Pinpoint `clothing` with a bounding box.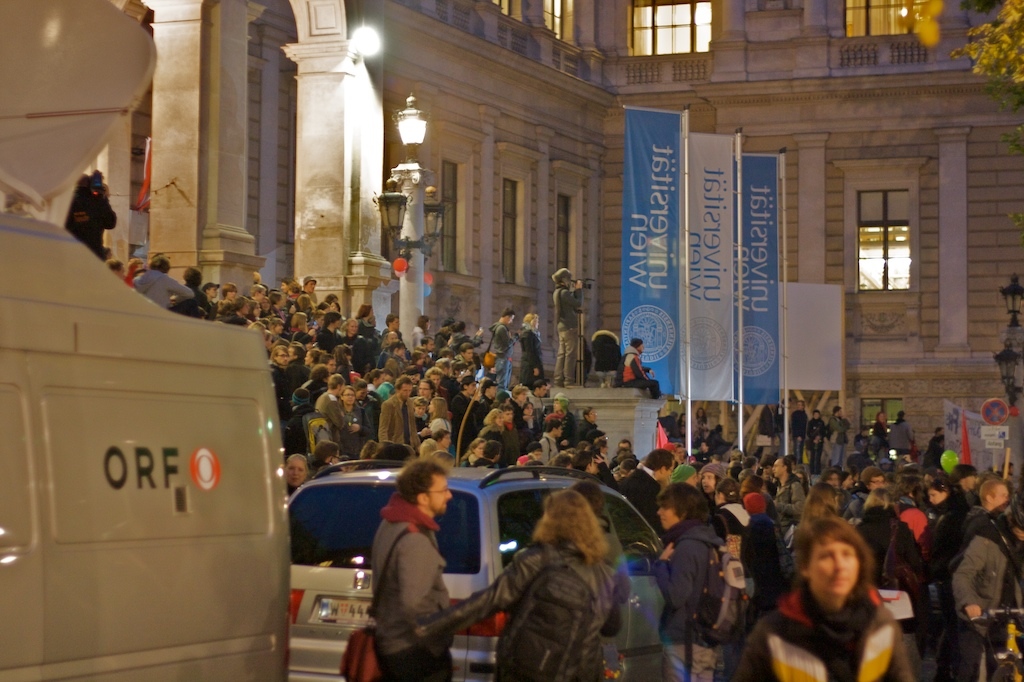
464,510,647,678.
